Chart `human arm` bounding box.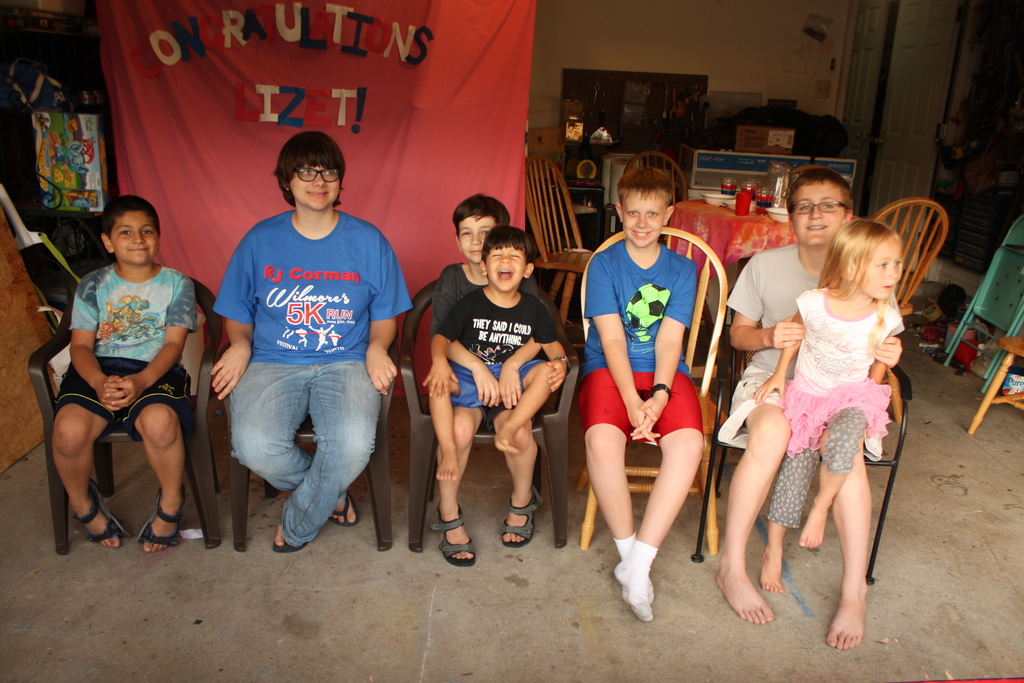
Charted: region(365, 228, 417, 399).
